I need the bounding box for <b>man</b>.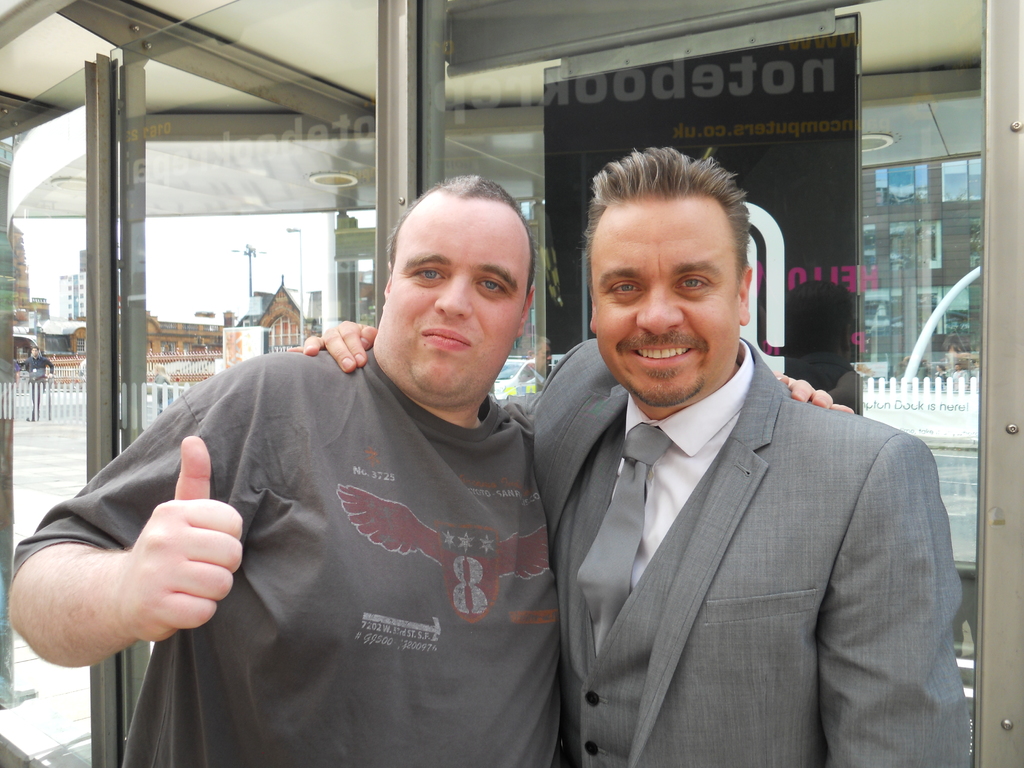
Here it is: region(285, 145, 973, 767).
